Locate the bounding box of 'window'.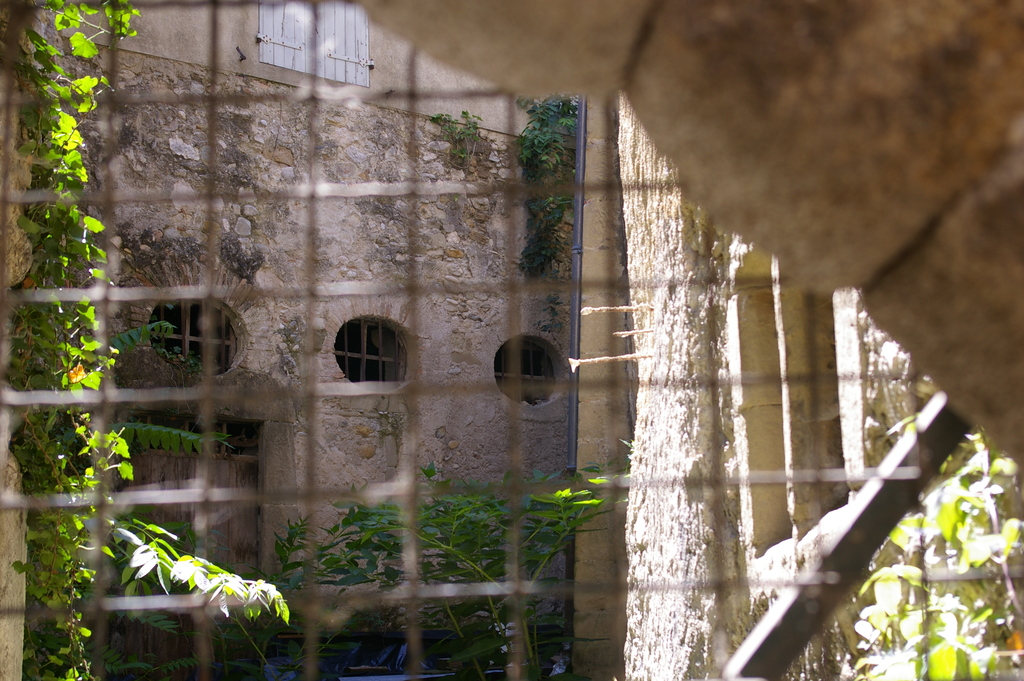
Bounding box: <region>491, 336, 561, 409</region>.
